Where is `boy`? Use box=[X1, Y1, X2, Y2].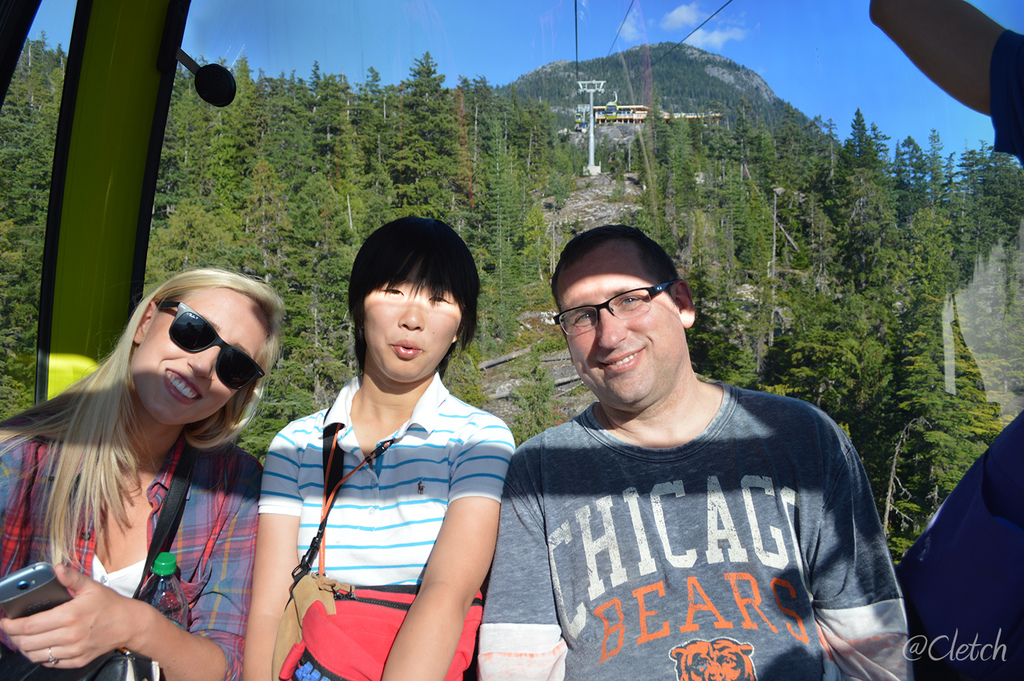
box=[240, 218, 517, 680].
